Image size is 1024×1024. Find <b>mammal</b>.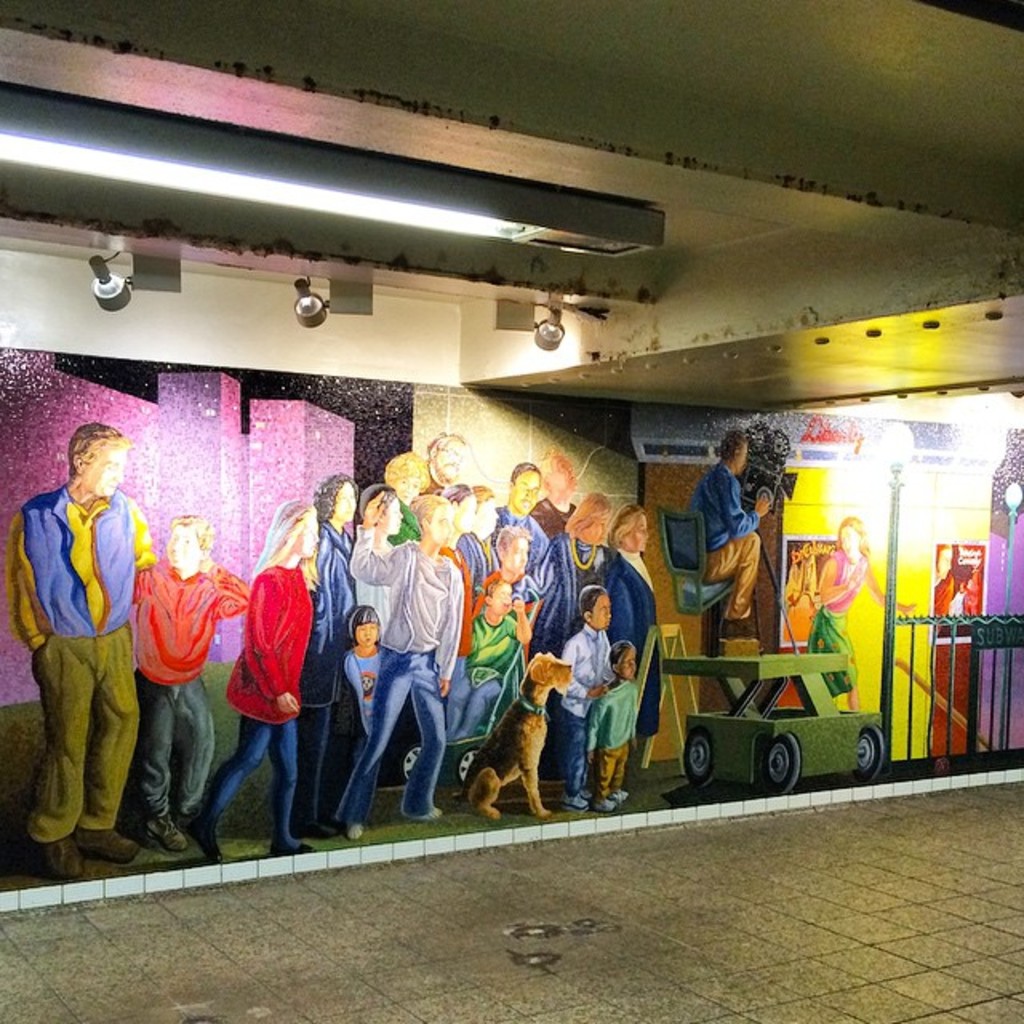
[605,504,662,739].
